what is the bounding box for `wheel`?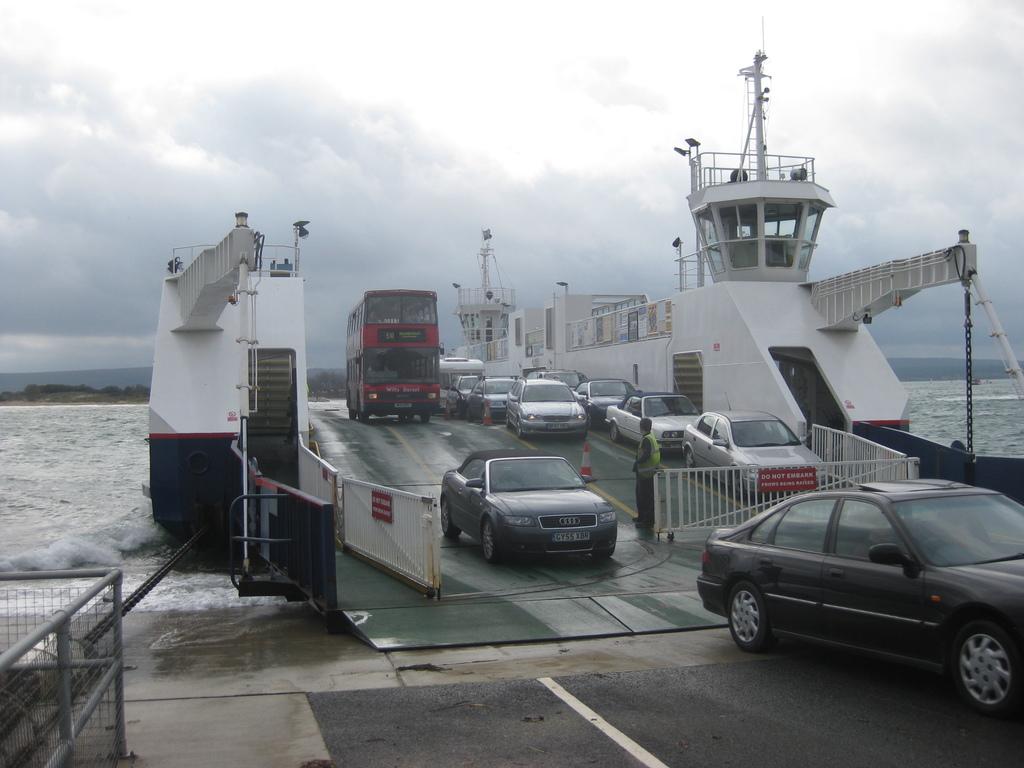
locate(418, 412, 430, 423).
